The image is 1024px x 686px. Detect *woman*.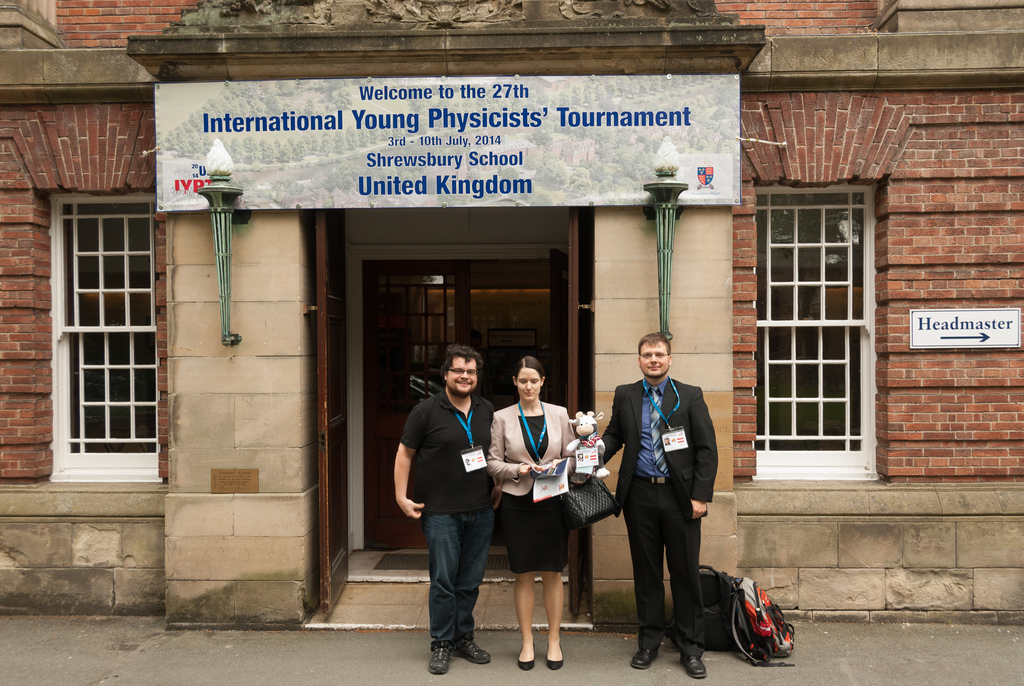
Detection: {"x1": 495, "y1": 369, "x2": 588, "y2": 675}.
